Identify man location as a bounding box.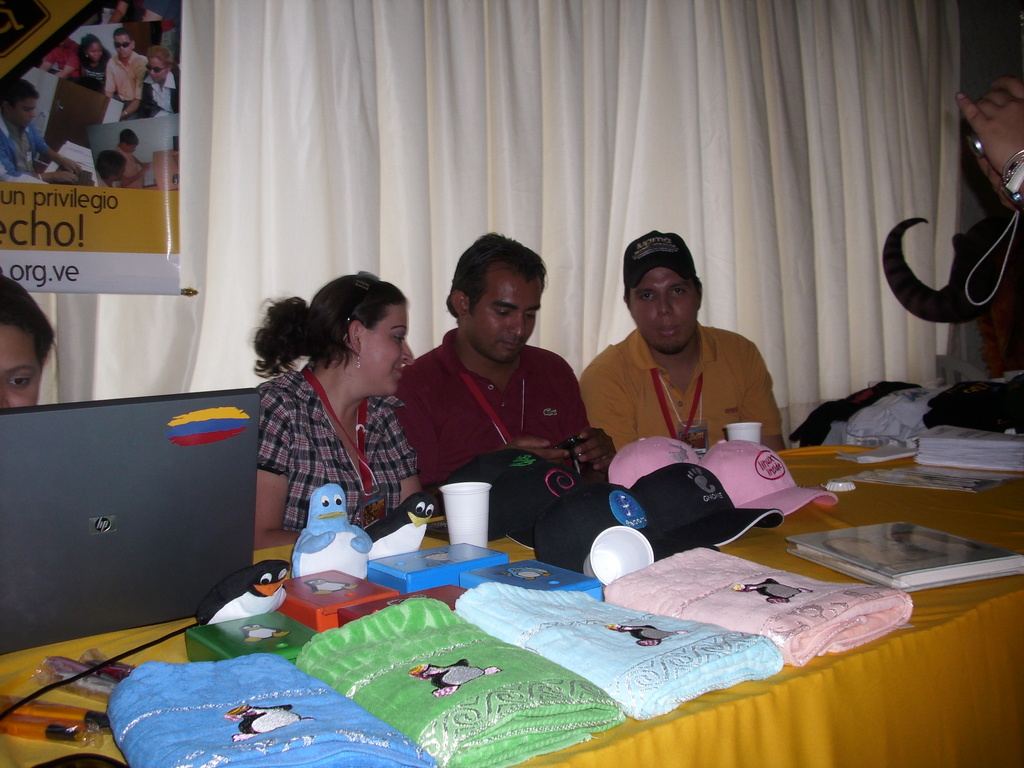
563/228/797/493.
